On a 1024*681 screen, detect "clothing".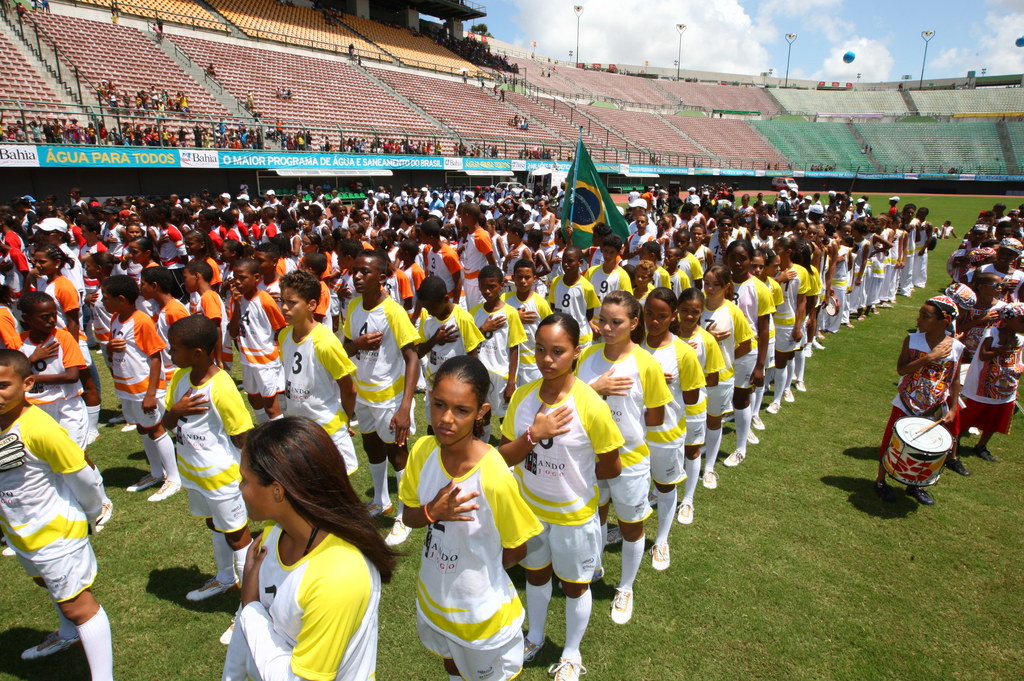
<bbox>230, 287, 292, 403</bbox>.
